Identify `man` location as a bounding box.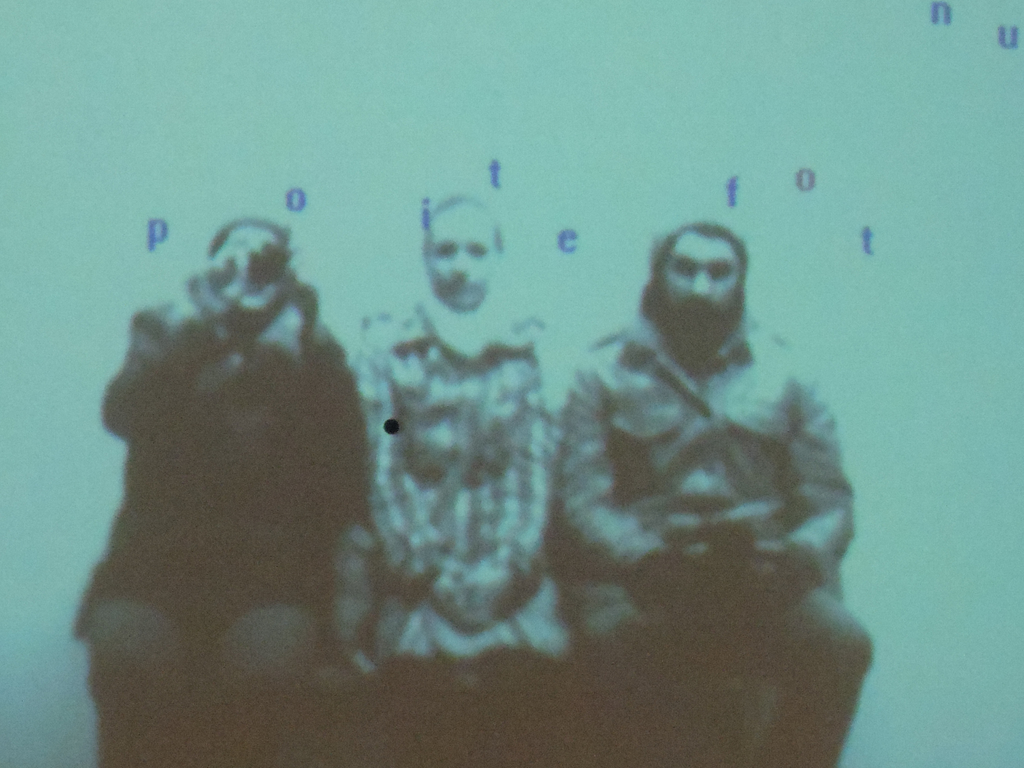
(x1=354, y1=197, x2=582, y2=767).
